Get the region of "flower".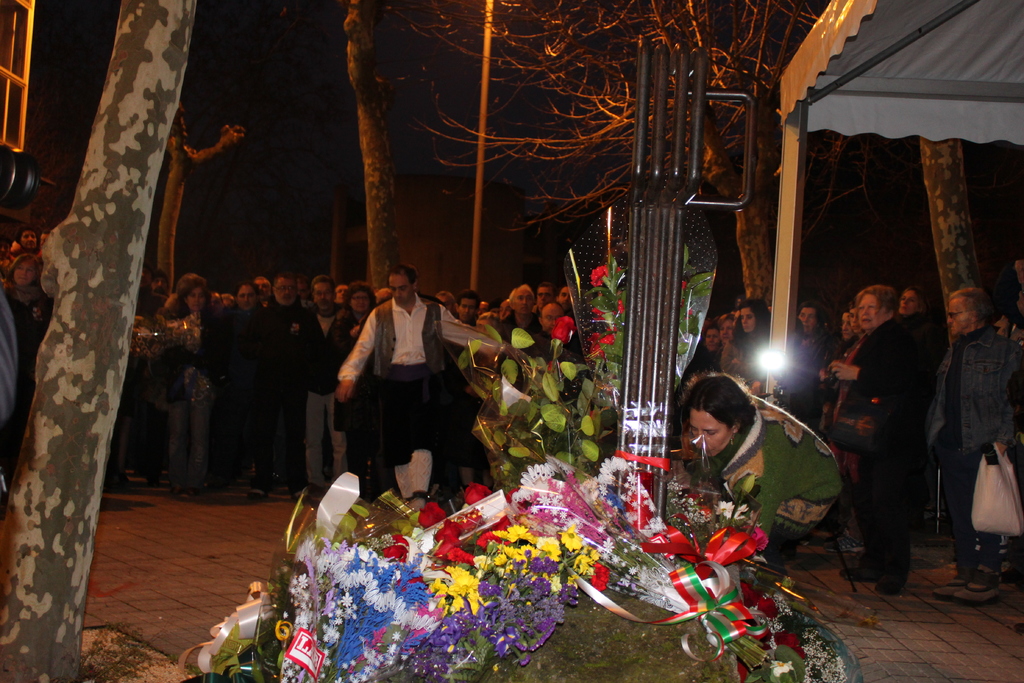
locate(589, 265, 622, 284).
